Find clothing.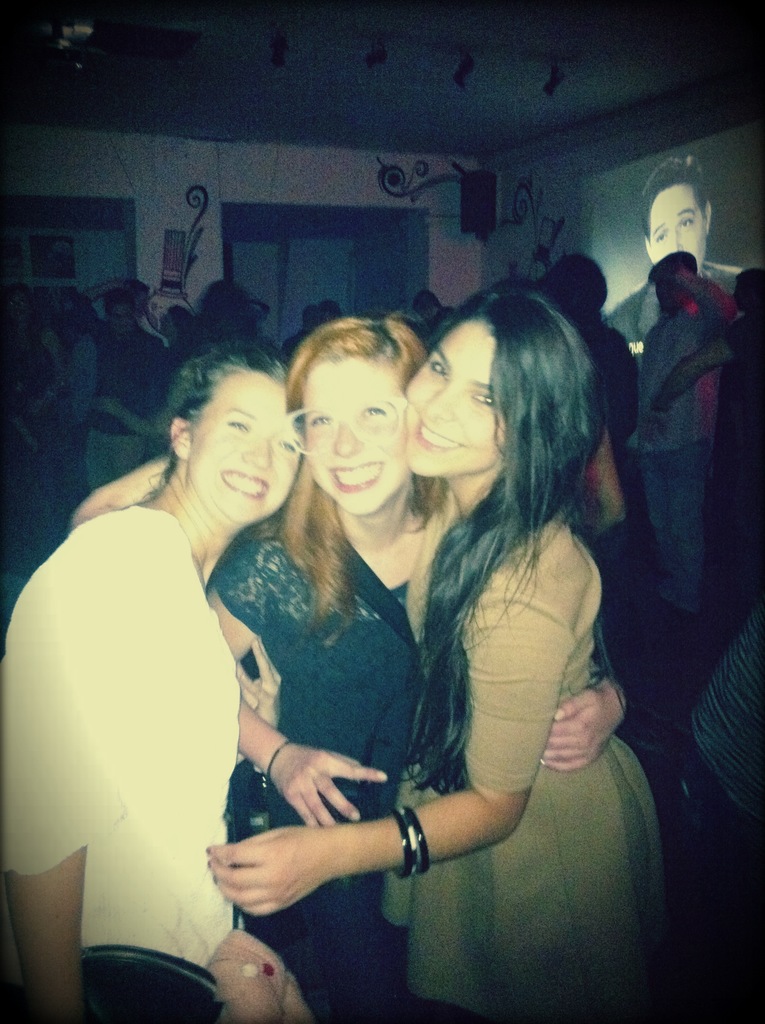
detection(610, 292, 729, 610).
